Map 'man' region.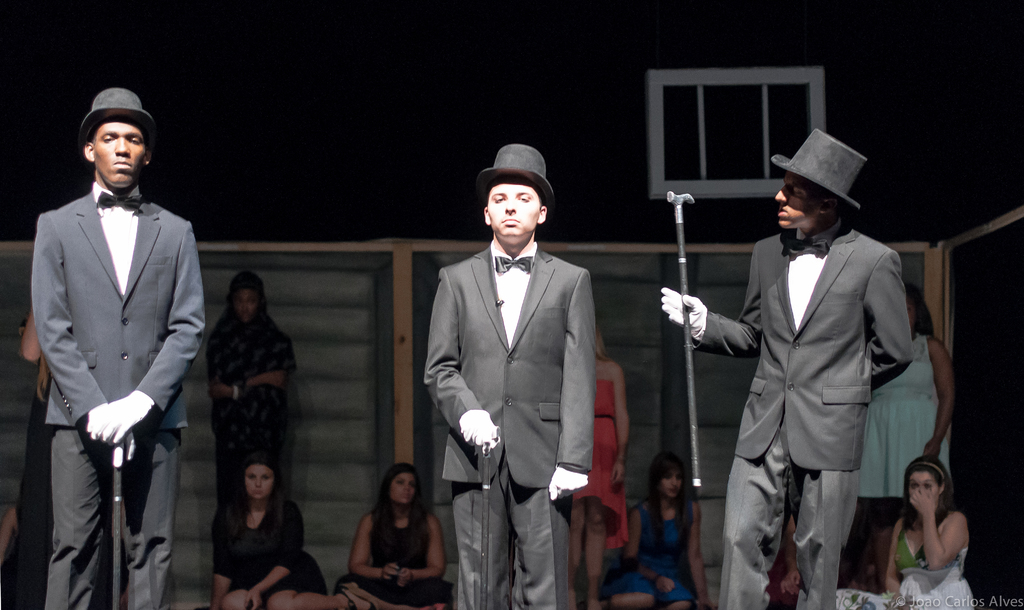
Mapped to 417 143 617 606.
